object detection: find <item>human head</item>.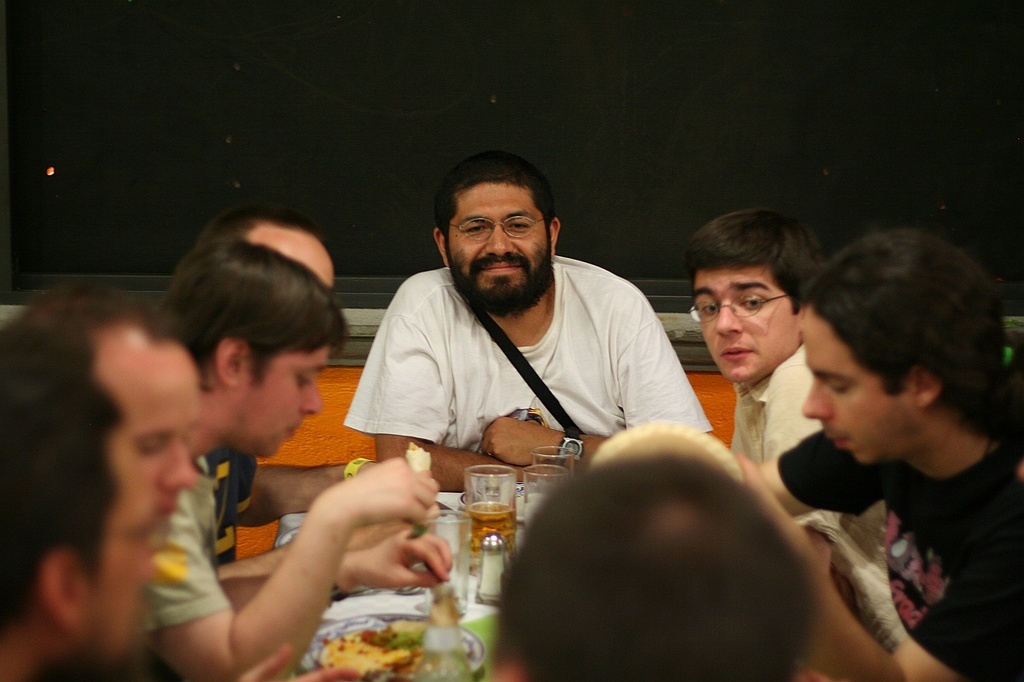
797, 223, 1015, 465.
